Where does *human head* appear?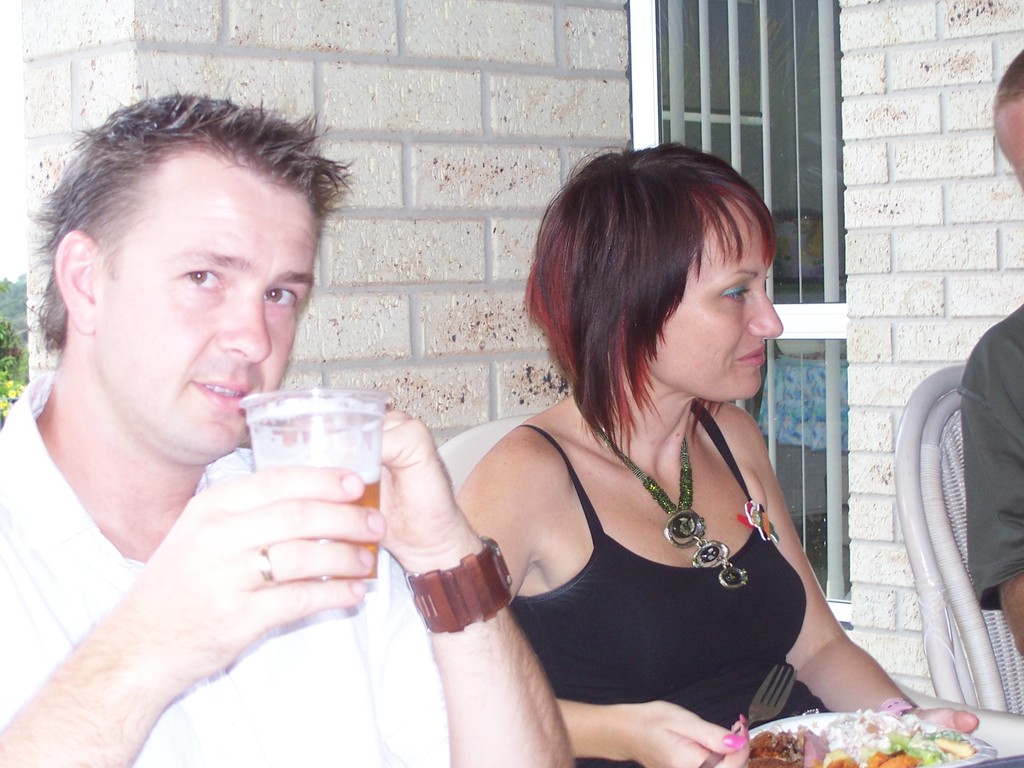
Appears at (left=523, top=138, right=783, bottom=403).
